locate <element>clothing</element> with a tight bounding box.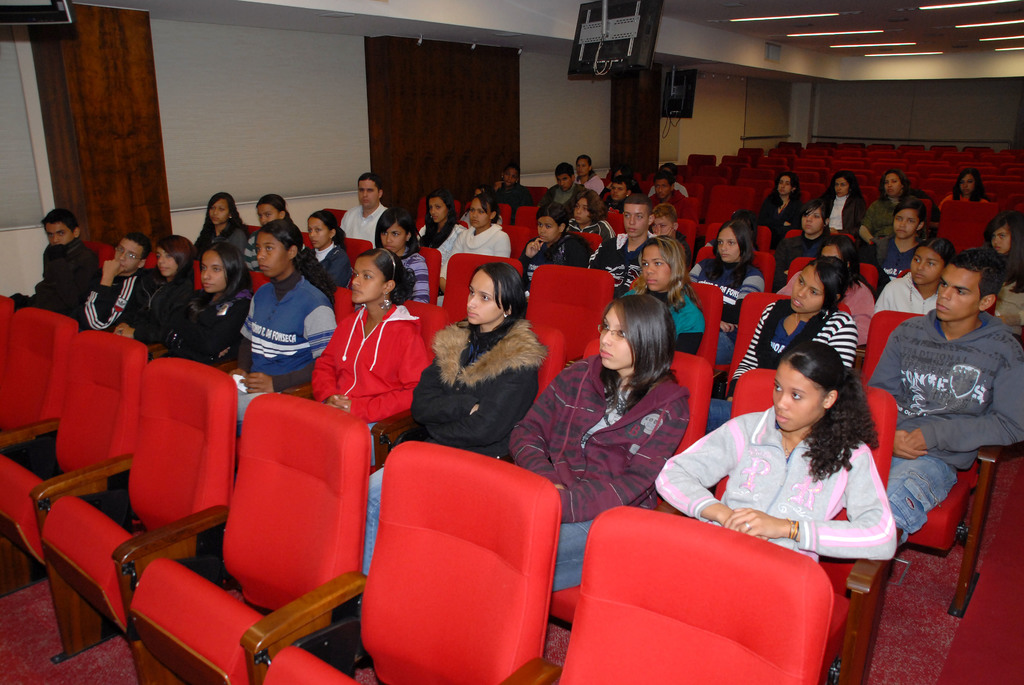
[154, 288, 250, 368].
